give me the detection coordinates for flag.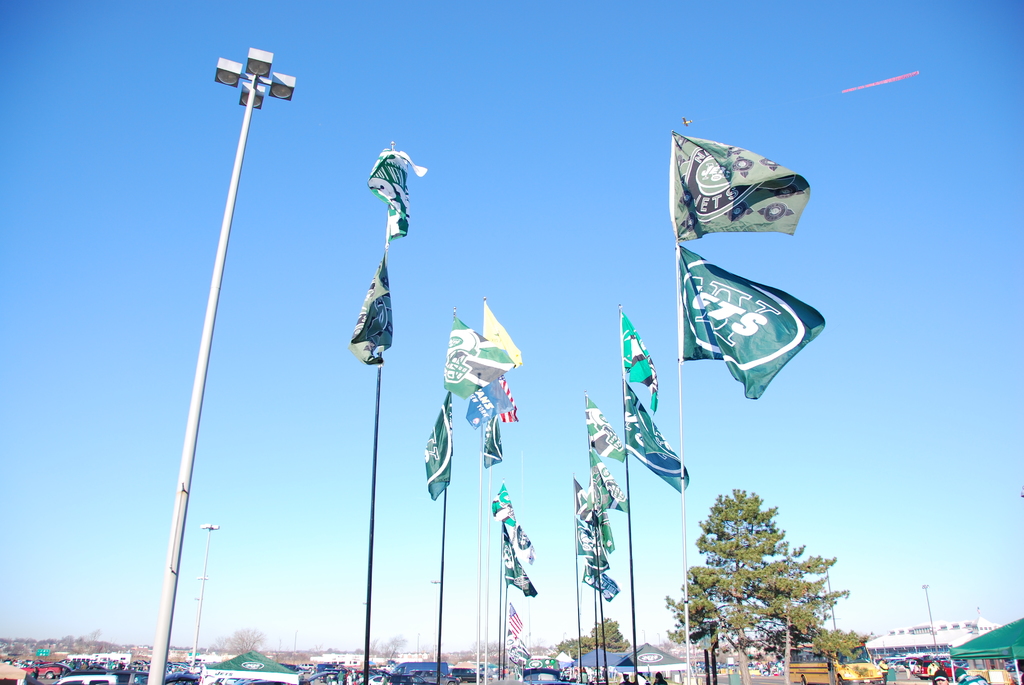
x1=507, y1=538, x2=543, y2=599.
